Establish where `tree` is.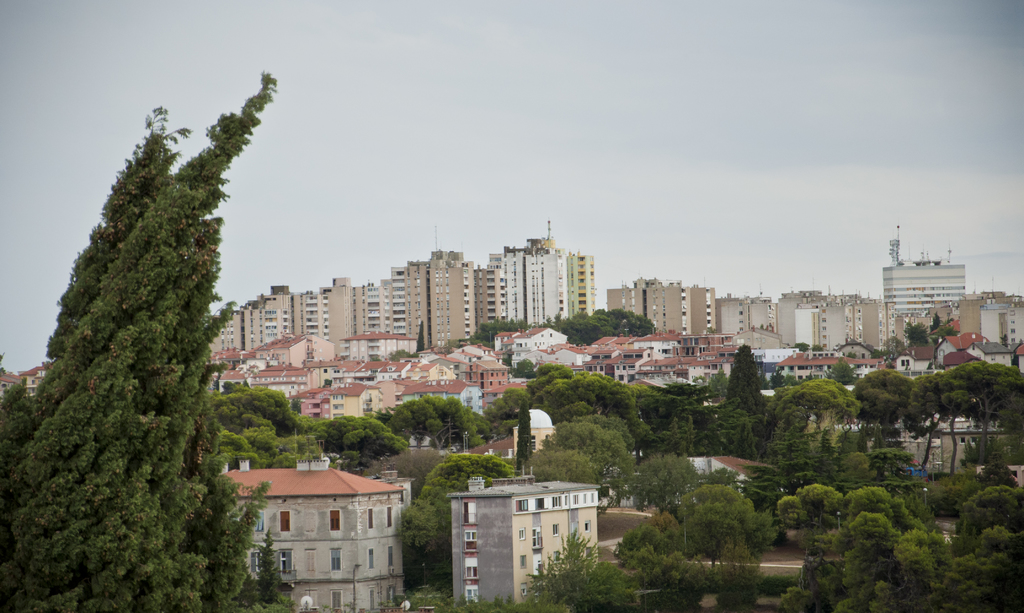
Established at left=0, top=70, right=289, bottom=612.
